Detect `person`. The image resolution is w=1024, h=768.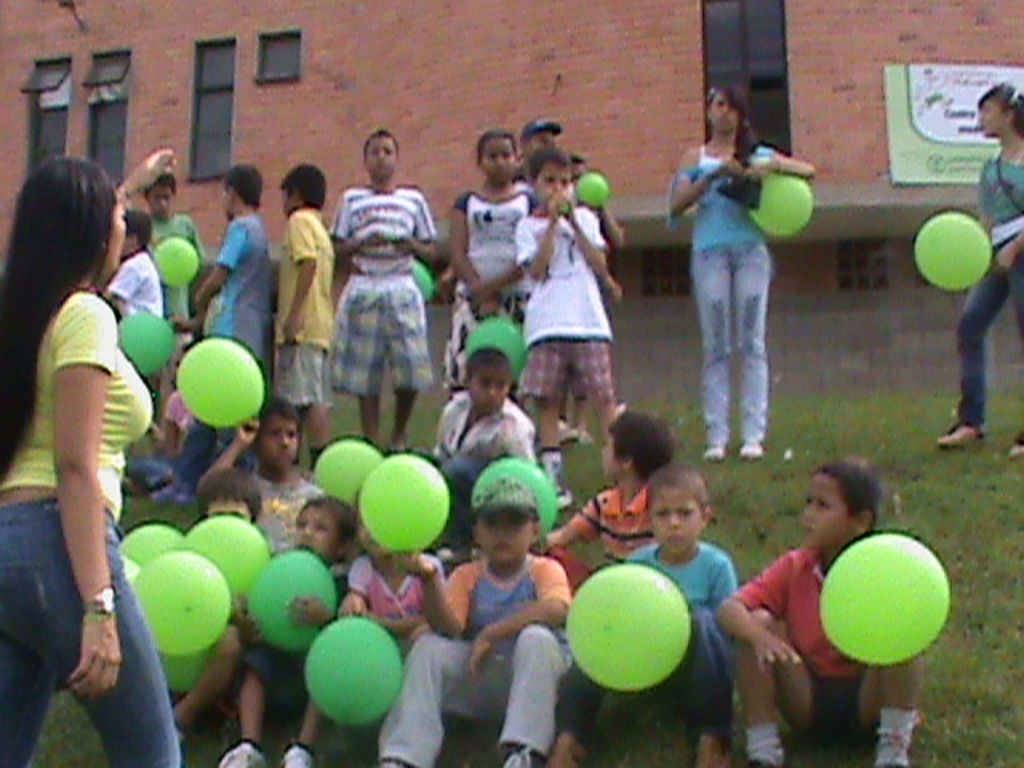
box=[936, 78, 1022, 459].
